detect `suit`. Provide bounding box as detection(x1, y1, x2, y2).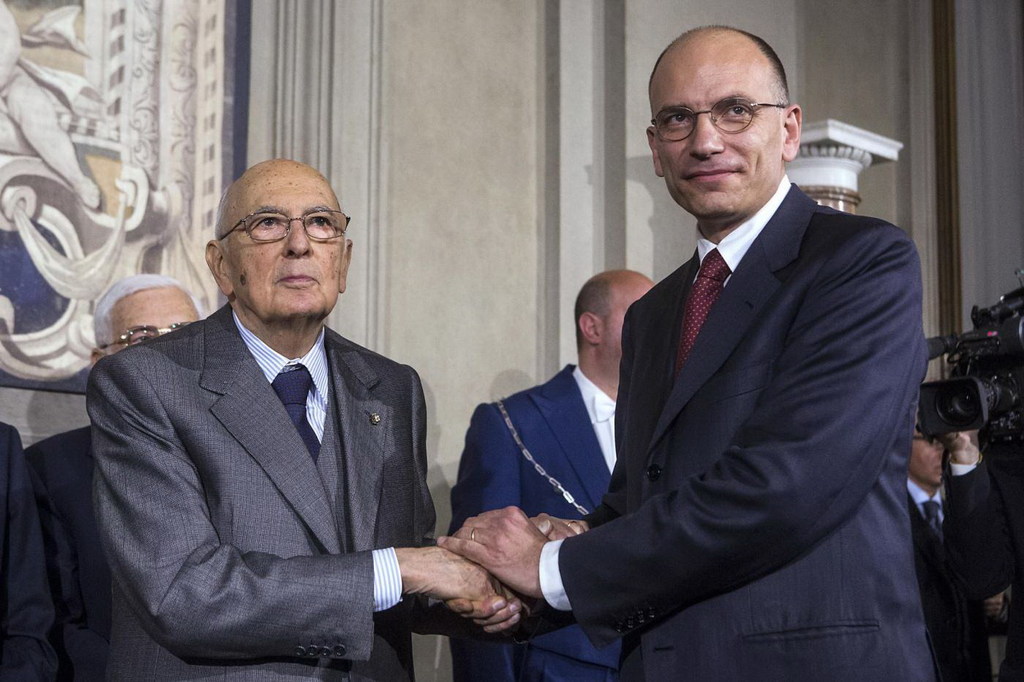
detection(448, 362, 614, 681).
